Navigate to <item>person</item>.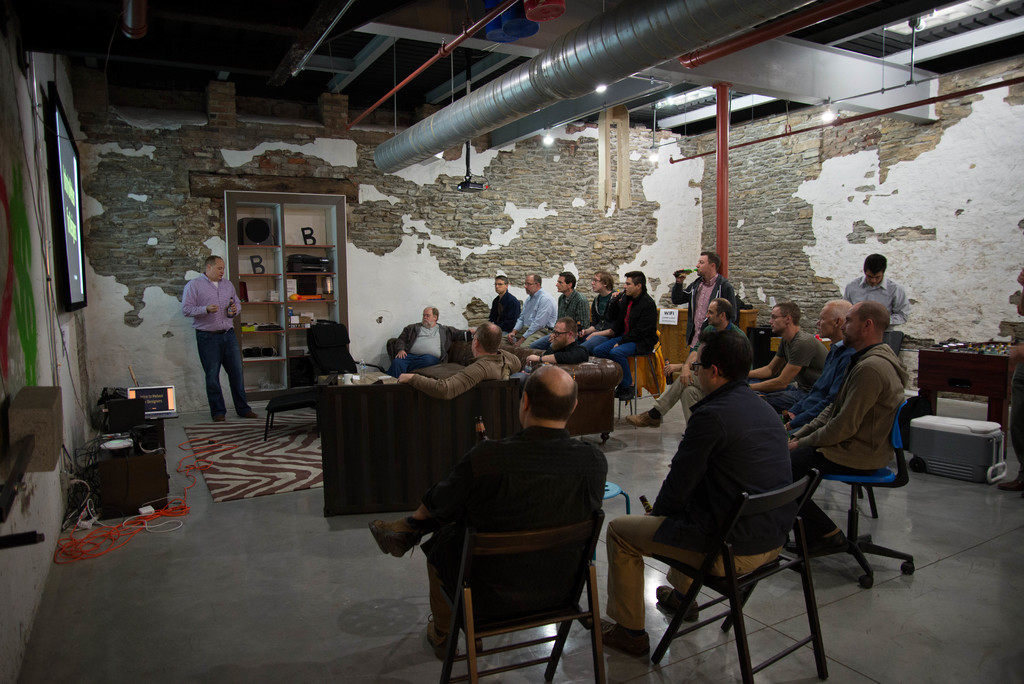
Navigation target: x1=529 y1=315 x2=582 y2=368.
